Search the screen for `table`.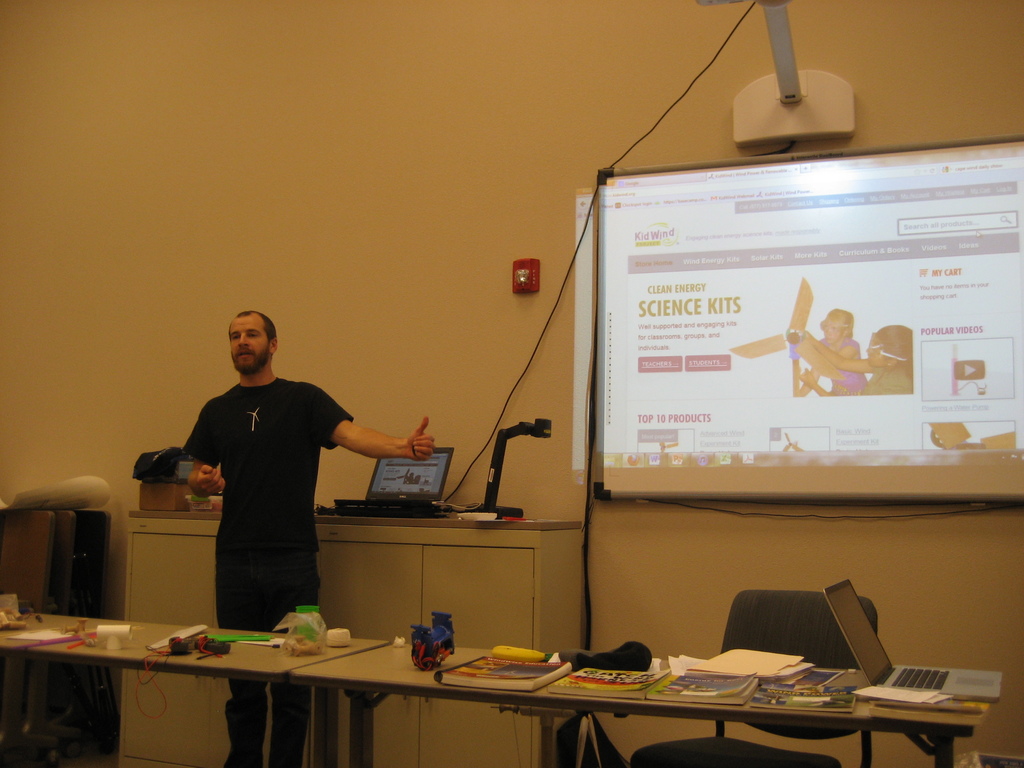
Found at 0:625:332:750.
